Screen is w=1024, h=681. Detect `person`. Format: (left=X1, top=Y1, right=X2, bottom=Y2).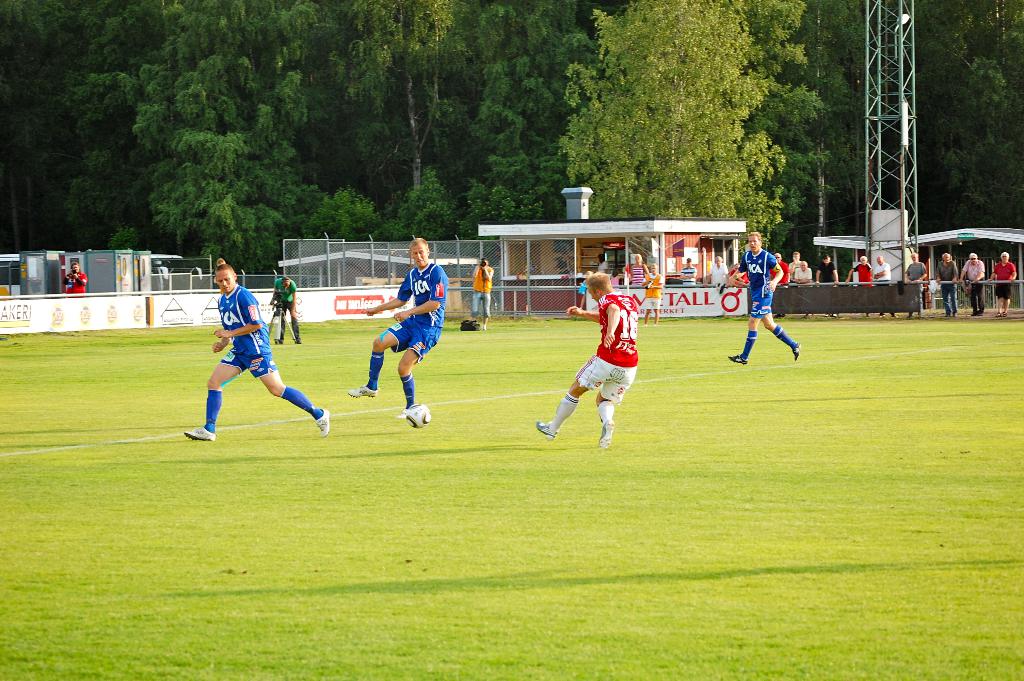
(left=936, top=250, right=961, bottom=323).
